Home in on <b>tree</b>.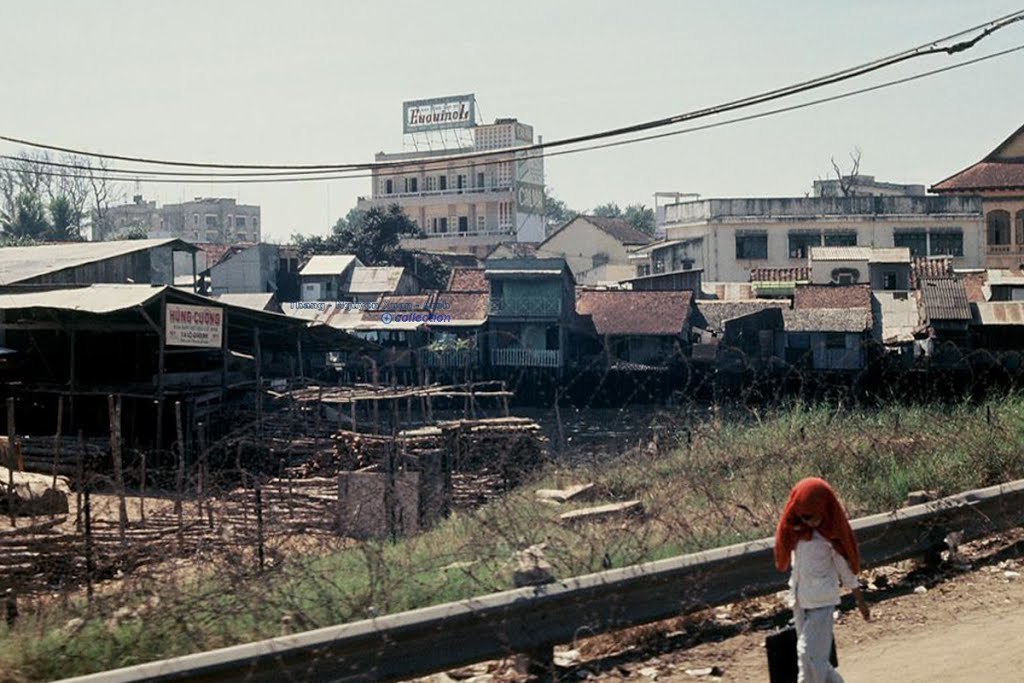
Homed in at 540, 191, 569, 230.
